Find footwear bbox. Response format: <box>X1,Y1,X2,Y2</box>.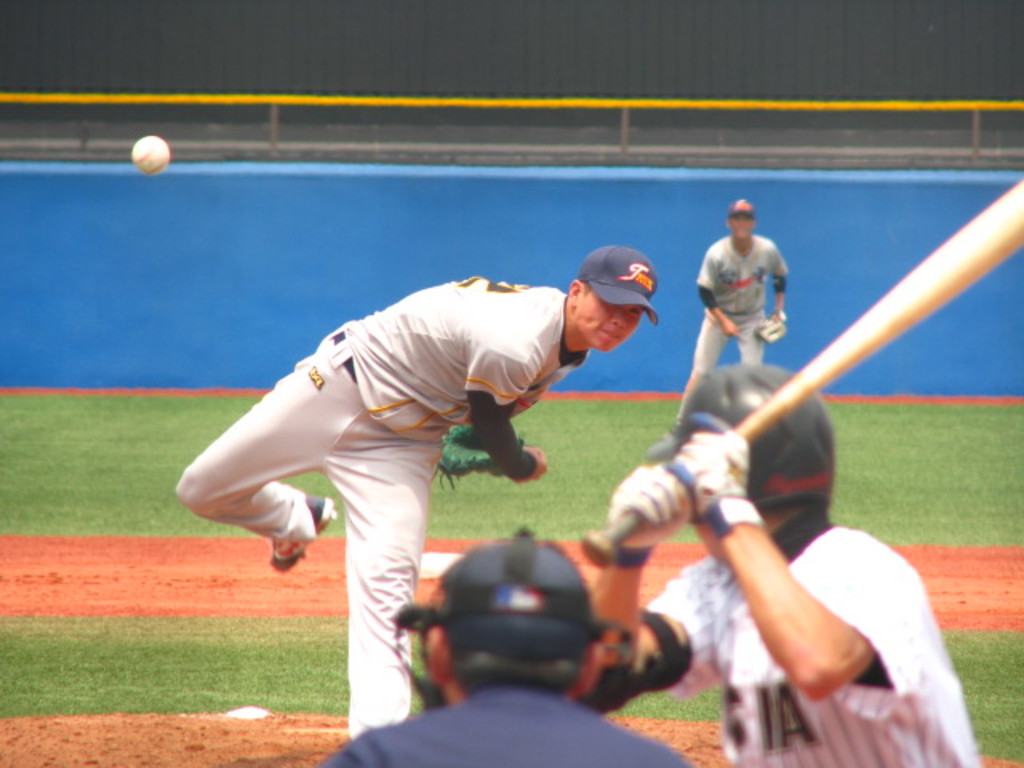
<box>662,422,677,438</box>.
